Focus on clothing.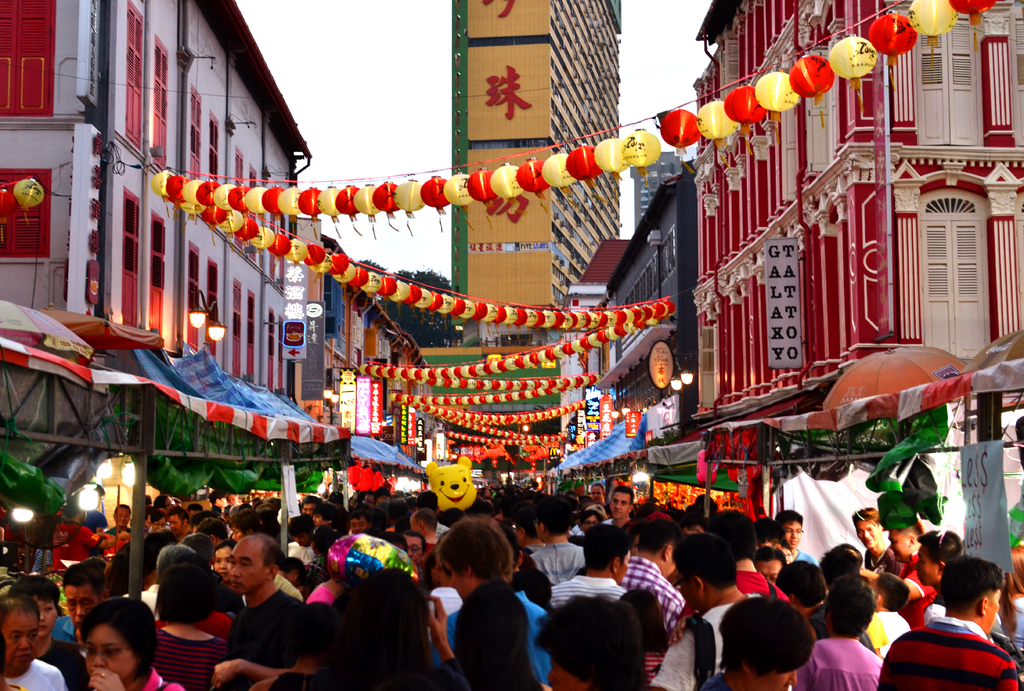
Focused at (57, 606, 82, 645).
